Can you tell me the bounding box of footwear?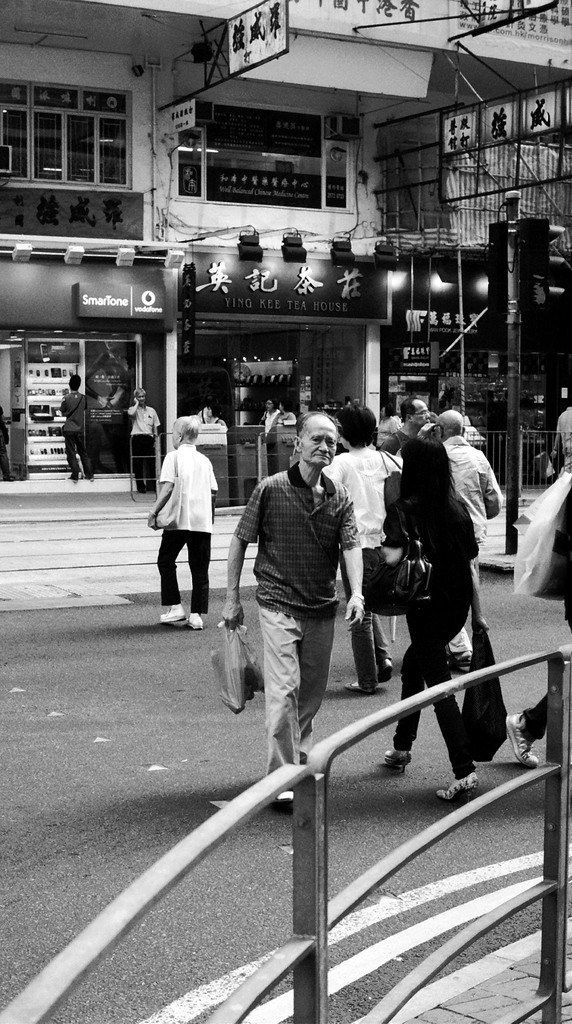
[x1=189, y1=608, x2=205, y2=626].
